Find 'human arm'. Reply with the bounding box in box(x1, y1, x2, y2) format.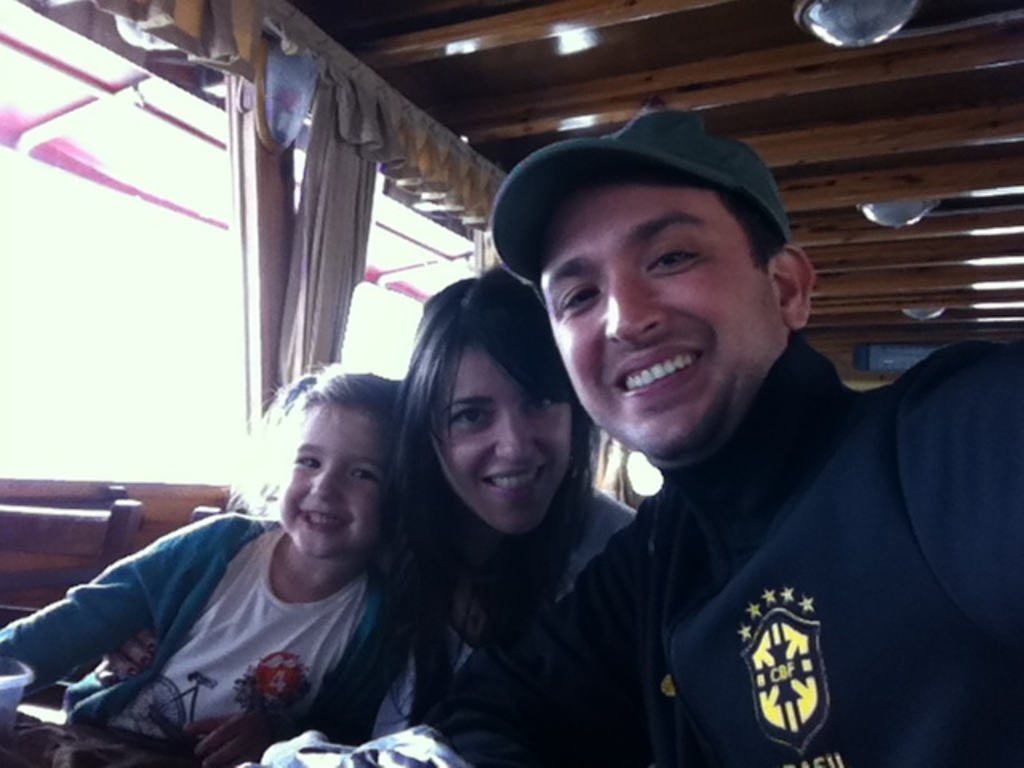
box(0, 501, 237, 704).
